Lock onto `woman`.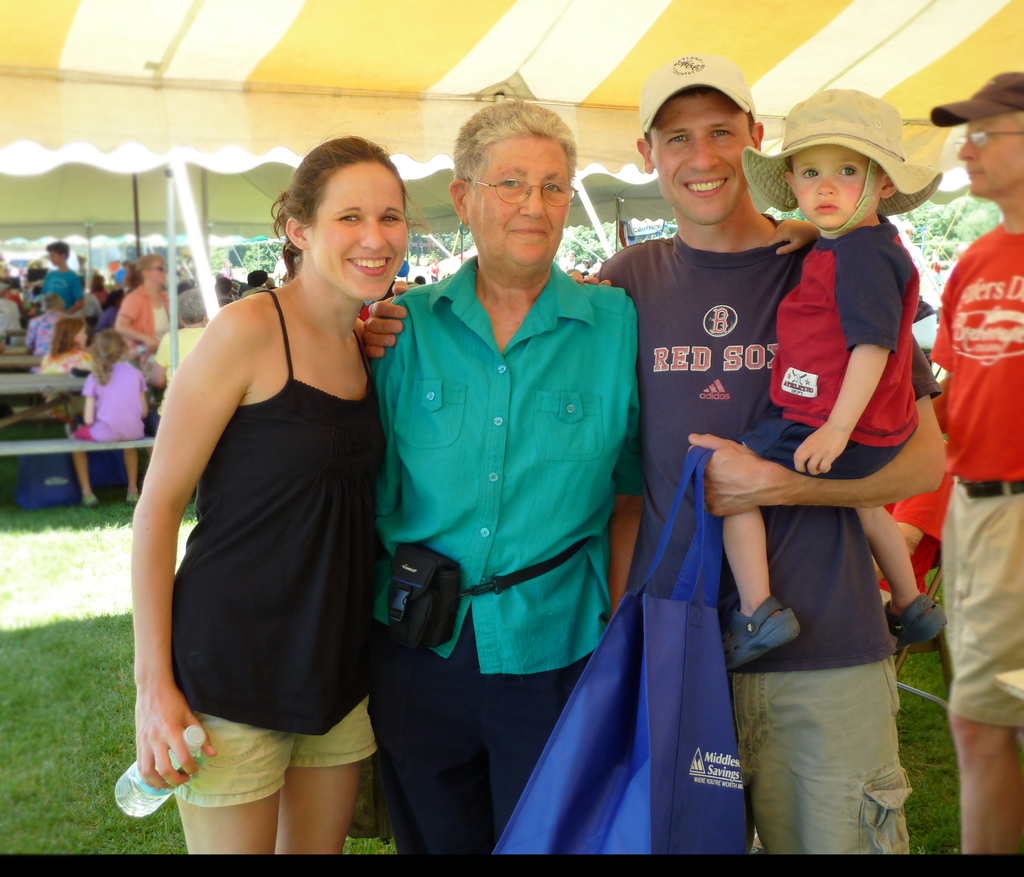
Locked: (left=23, top=294, right=67, bottom=371).
